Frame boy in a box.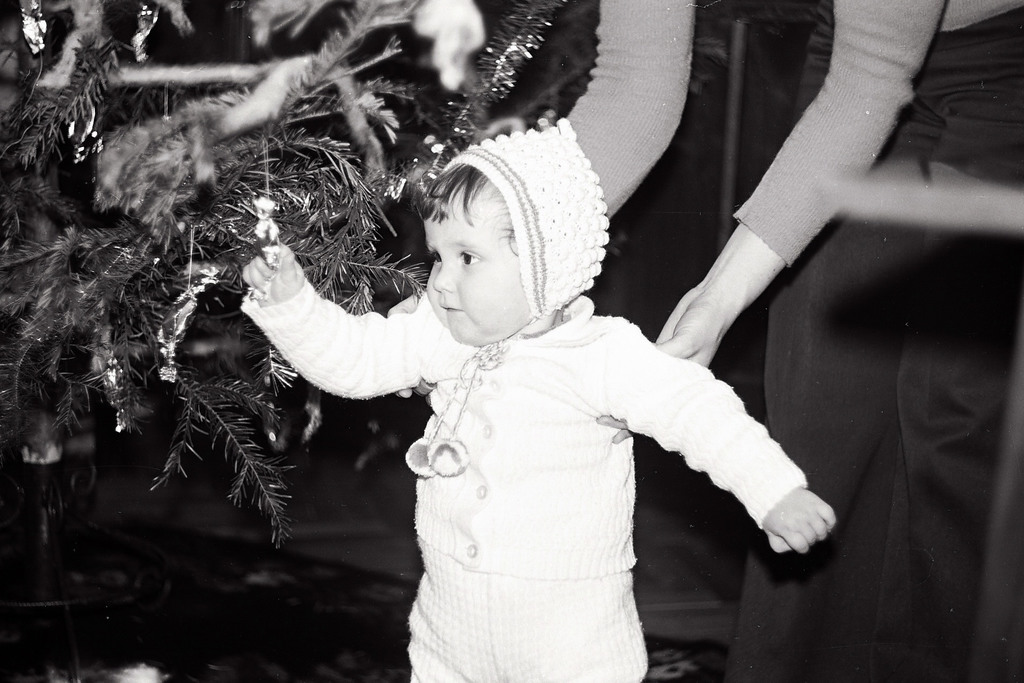
237/115/838/682.
